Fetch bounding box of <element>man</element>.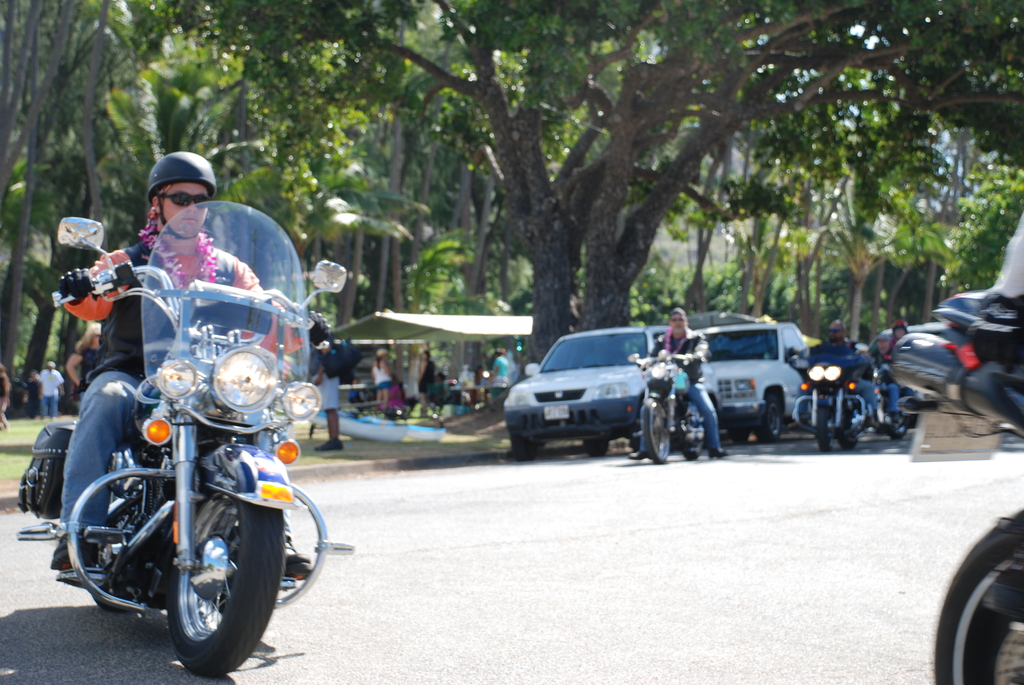
Bbox: x1=49 y1=147 x2=333 y2=577.
